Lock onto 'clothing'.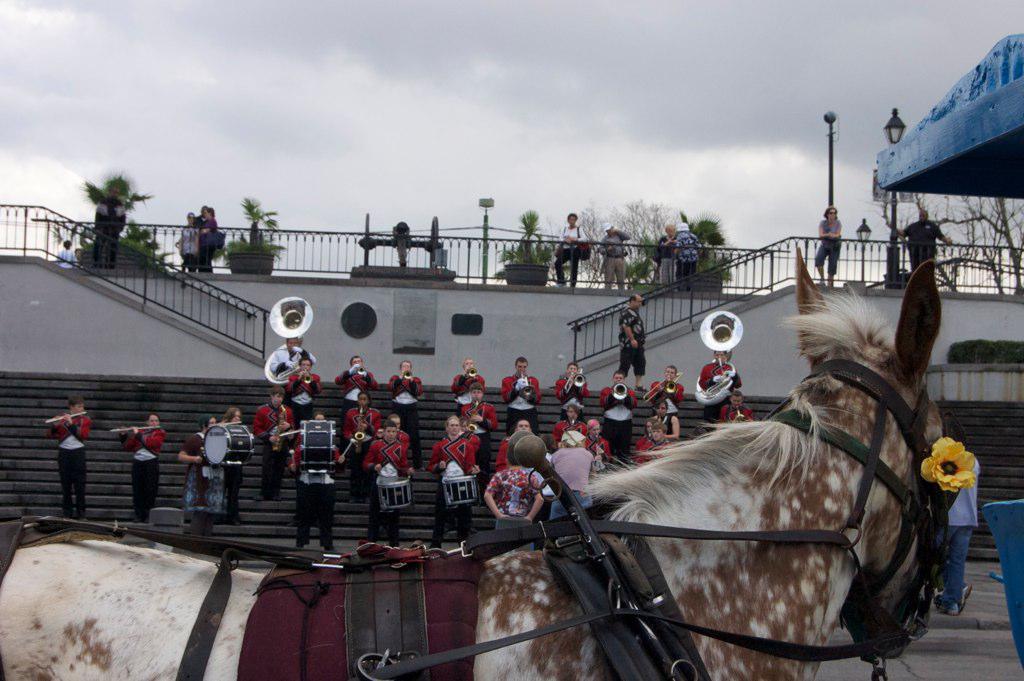
Locked: BBox(597, 383, 638, 455).
